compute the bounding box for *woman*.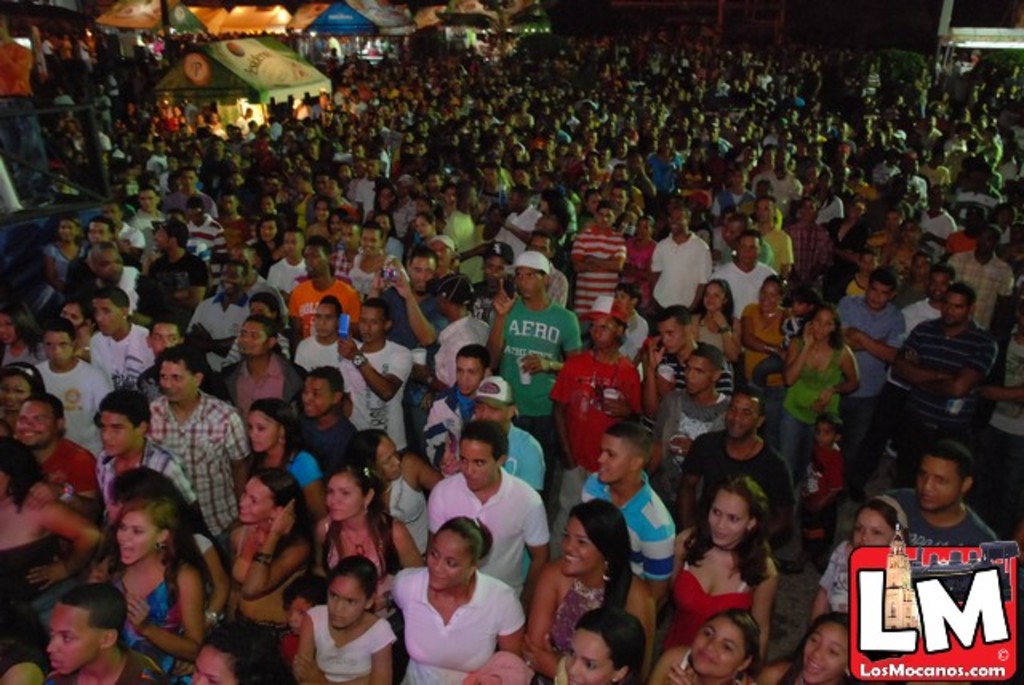
251,214,290,277.
